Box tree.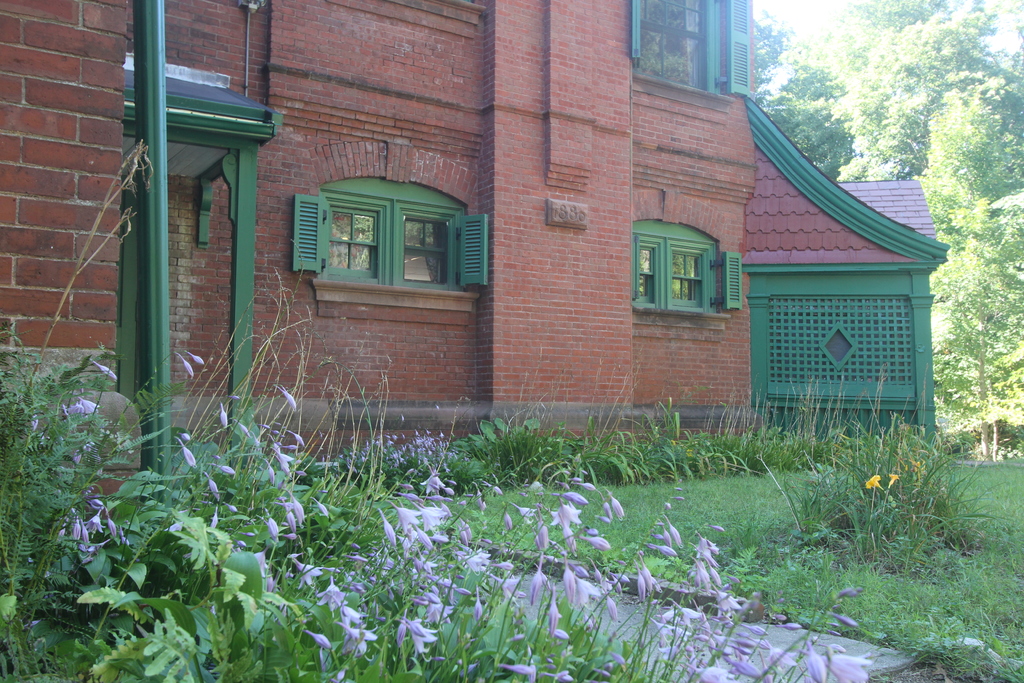
Rect(939, 57, 1019, 418).
